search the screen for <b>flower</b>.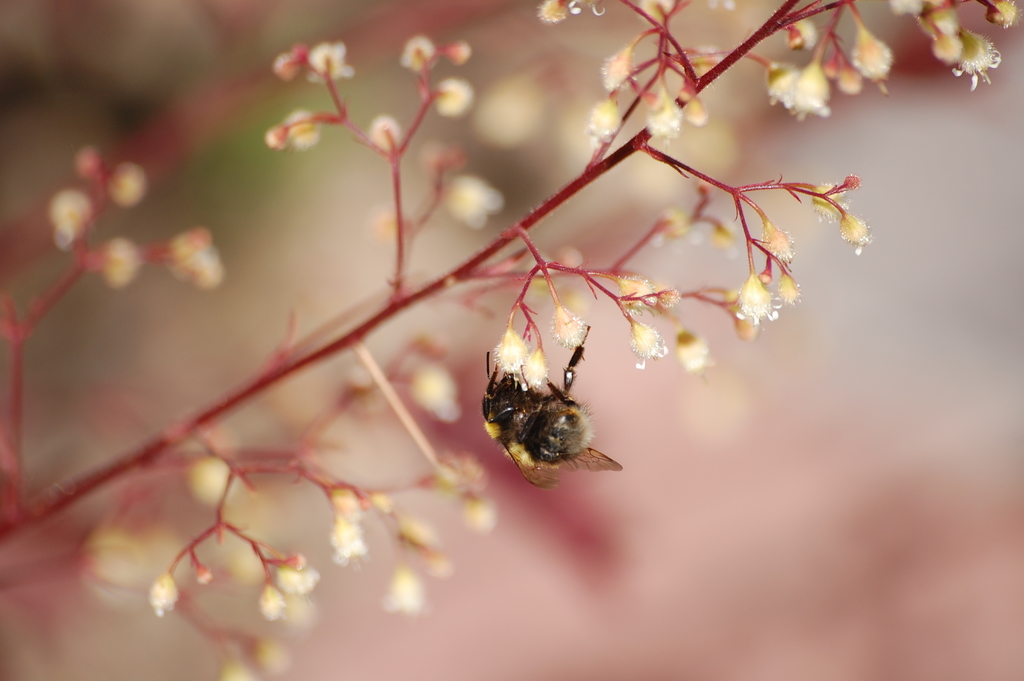
Found at pyautogui.locateOnScreen(412, 356, 467, 427).
